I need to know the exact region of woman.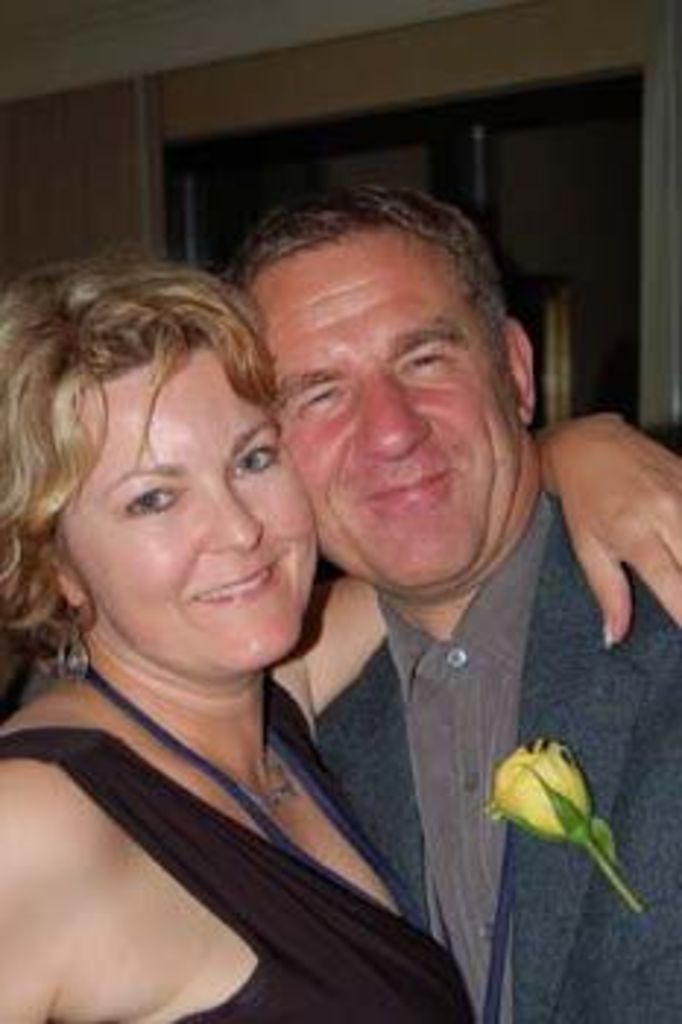
Region: 0,255,679,1021.
